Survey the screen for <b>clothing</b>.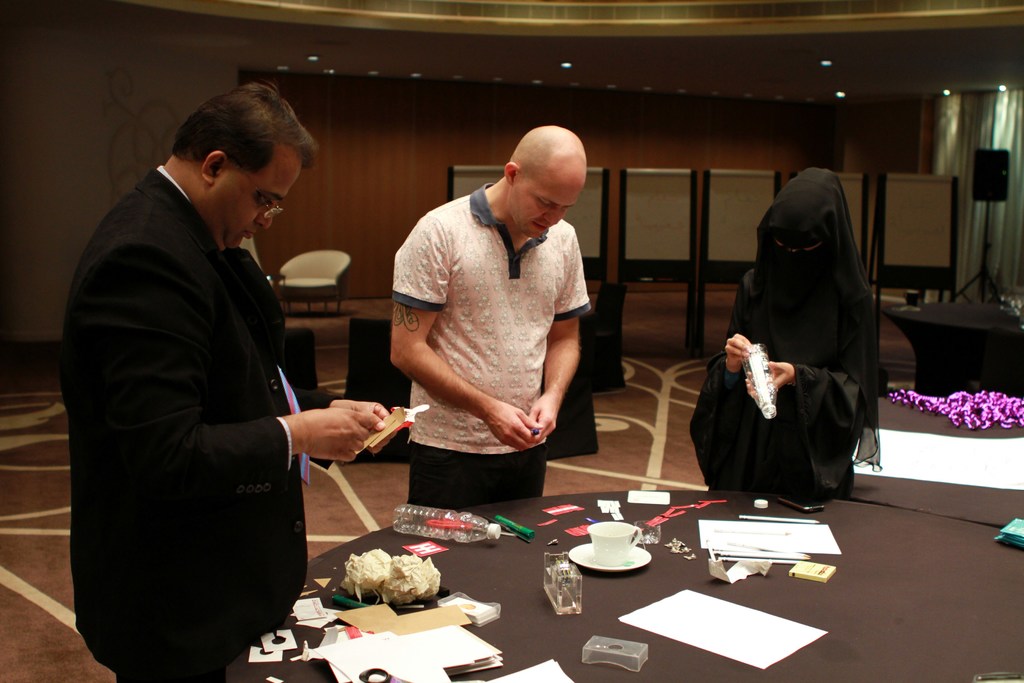
Survey found: 388/177/605/511.
